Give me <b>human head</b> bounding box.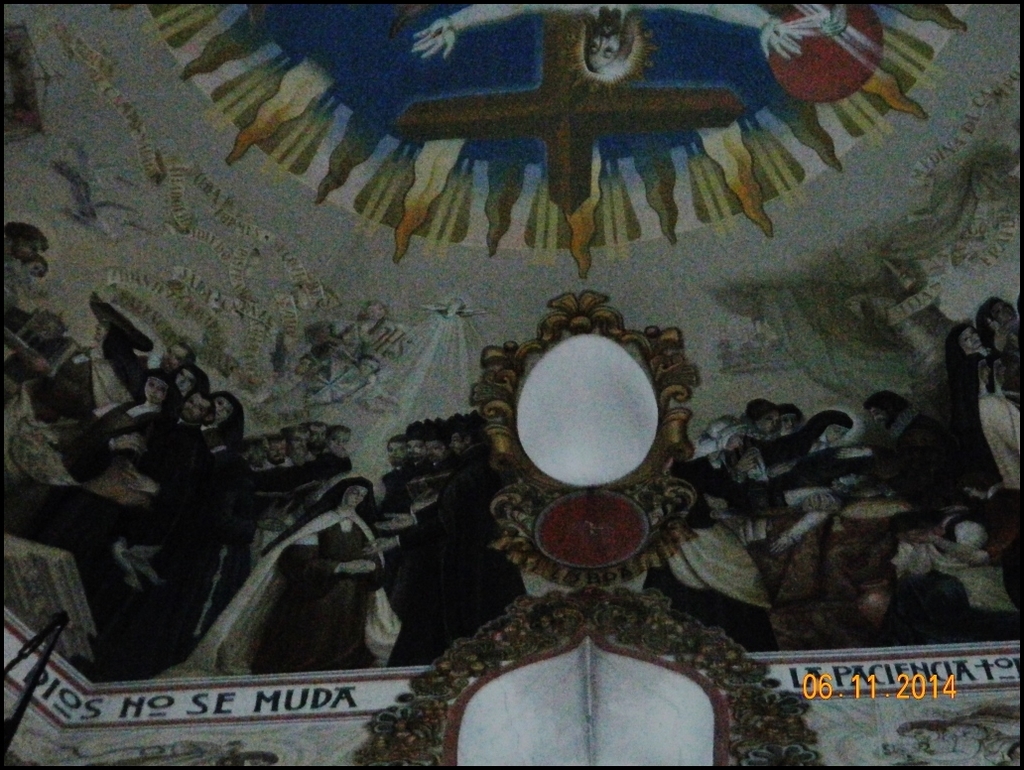
left=448, top=409, right=466, bottom=459.
